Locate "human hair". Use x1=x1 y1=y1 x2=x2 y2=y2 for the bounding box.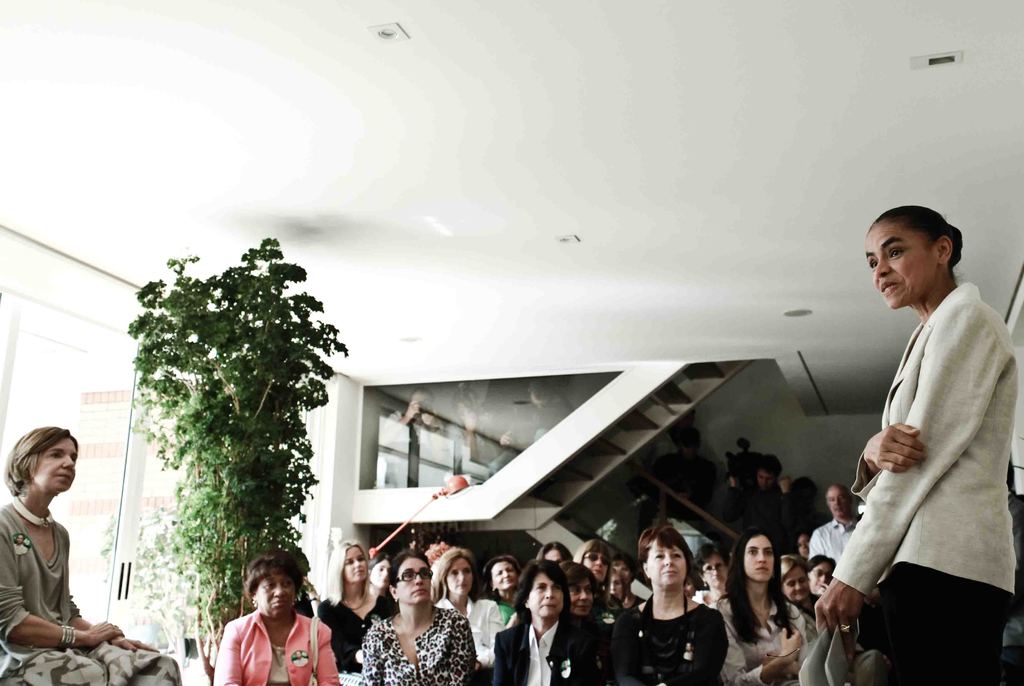
x1=803 y1=552 x2=837 y2=573.
